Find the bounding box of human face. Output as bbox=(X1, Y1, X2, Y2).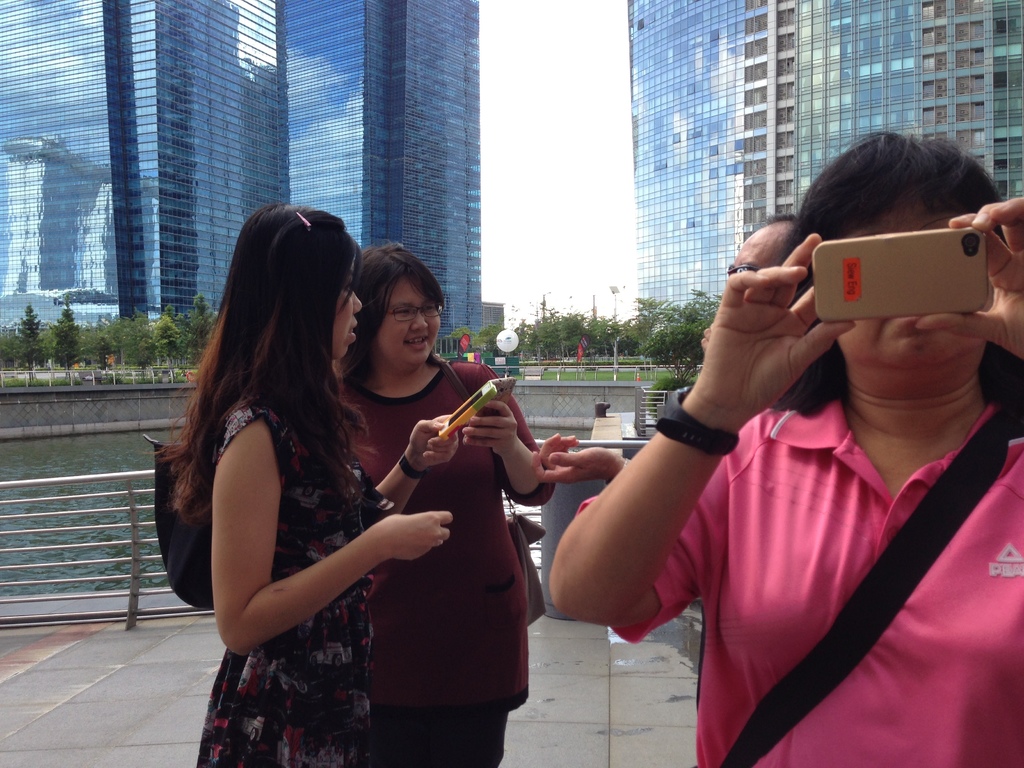
bbox=(380, 276, 441, 371).
